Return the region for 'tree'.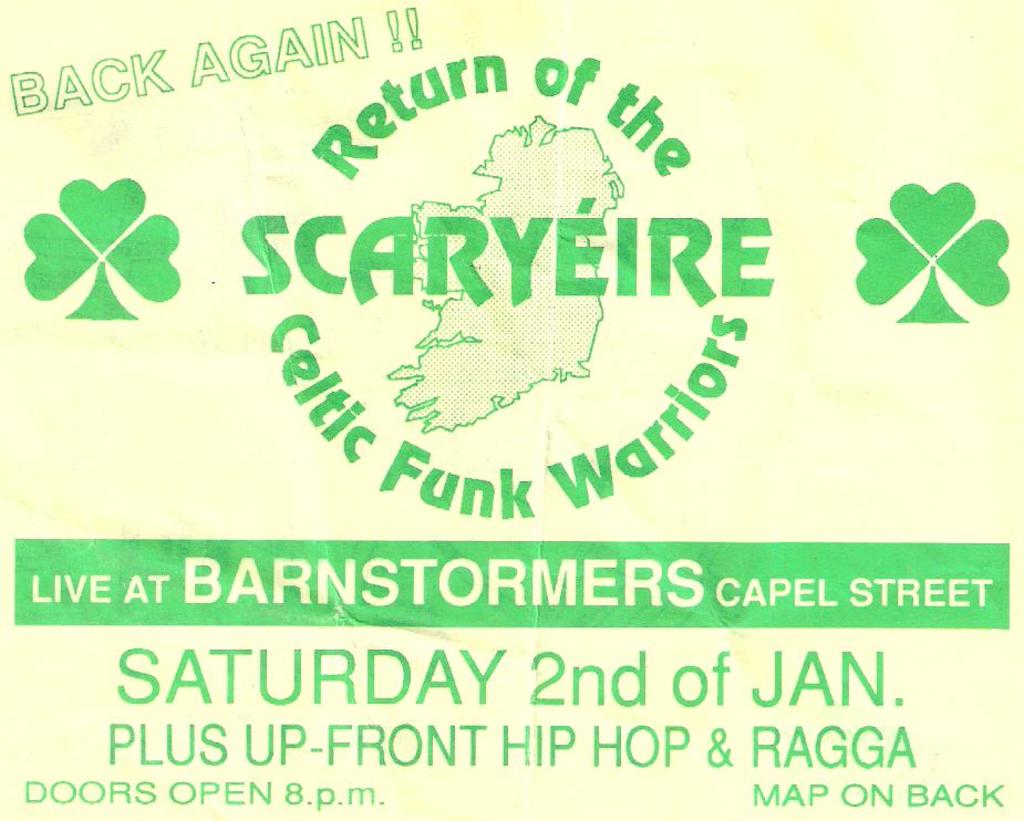
{"left": 838, "top": 153, "right": 1023, "bottom": 337}.
